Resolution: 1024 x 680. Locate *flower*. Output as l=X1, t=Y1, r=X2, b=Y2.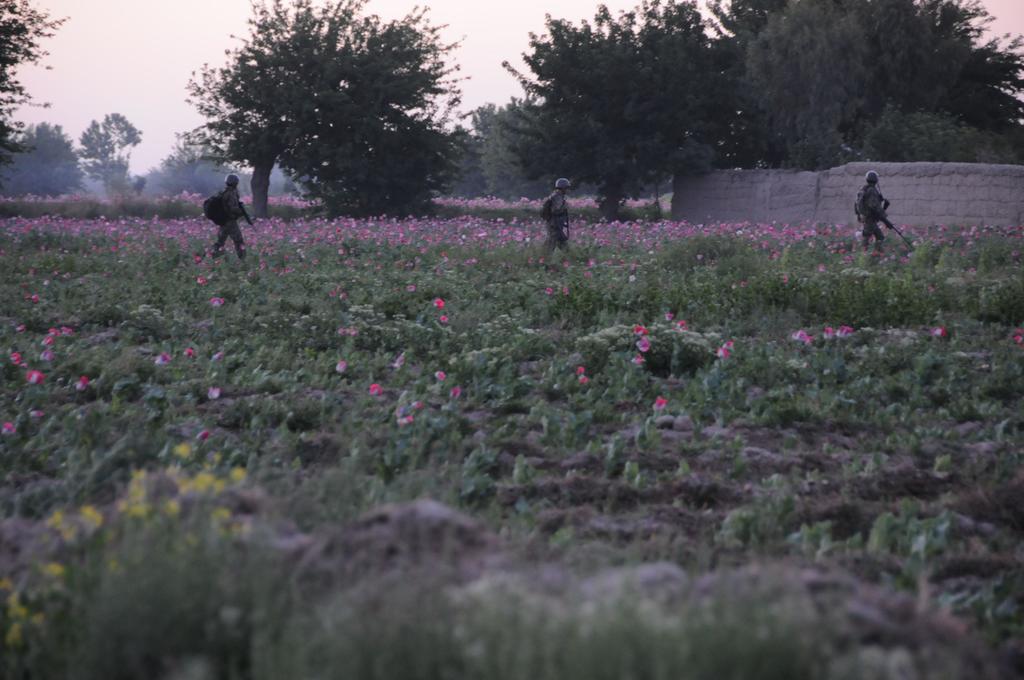
l=328, t=287, r=337, b=299.
